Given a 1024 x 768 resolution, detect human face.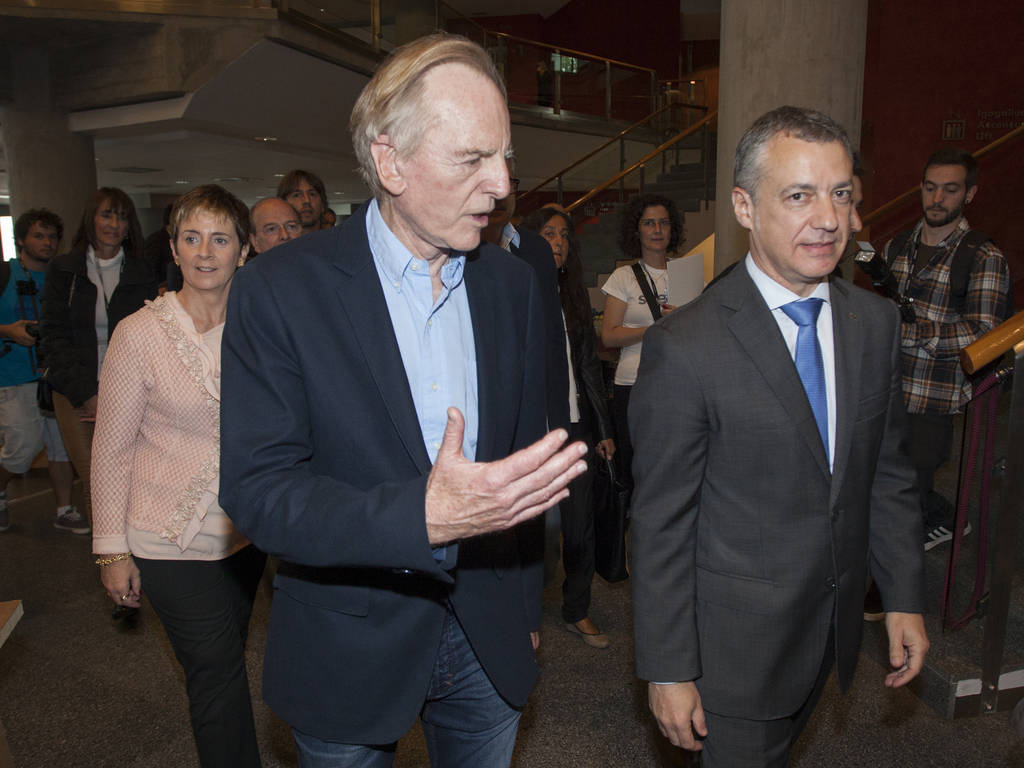
398/60/515/252.
